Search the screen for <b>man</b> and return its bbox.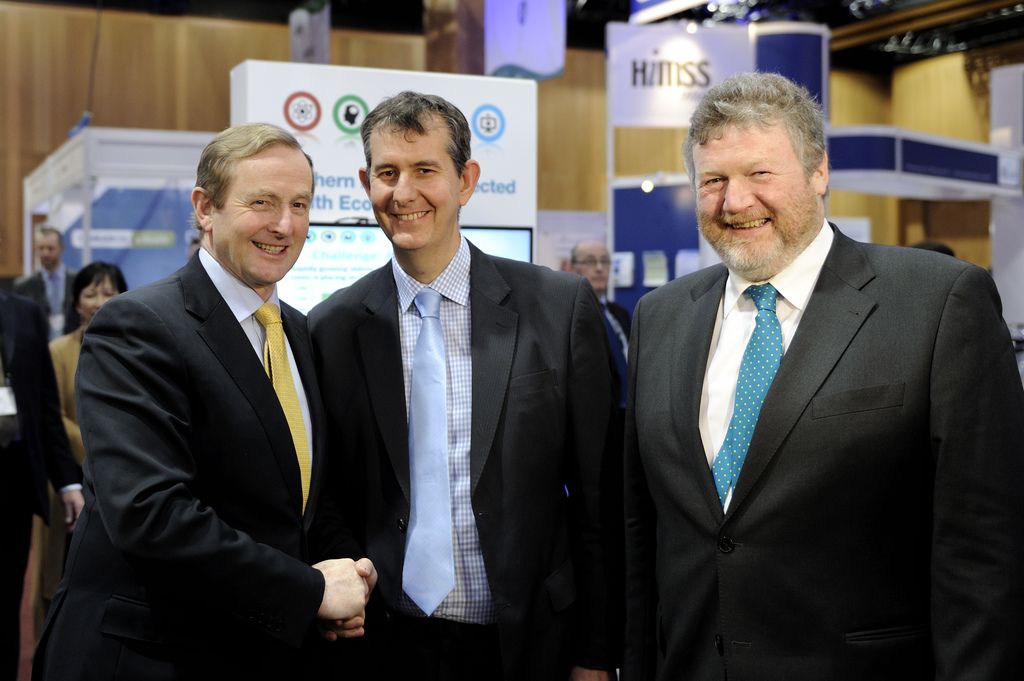
Found: l=615, t=76, r=1019, b=669.
